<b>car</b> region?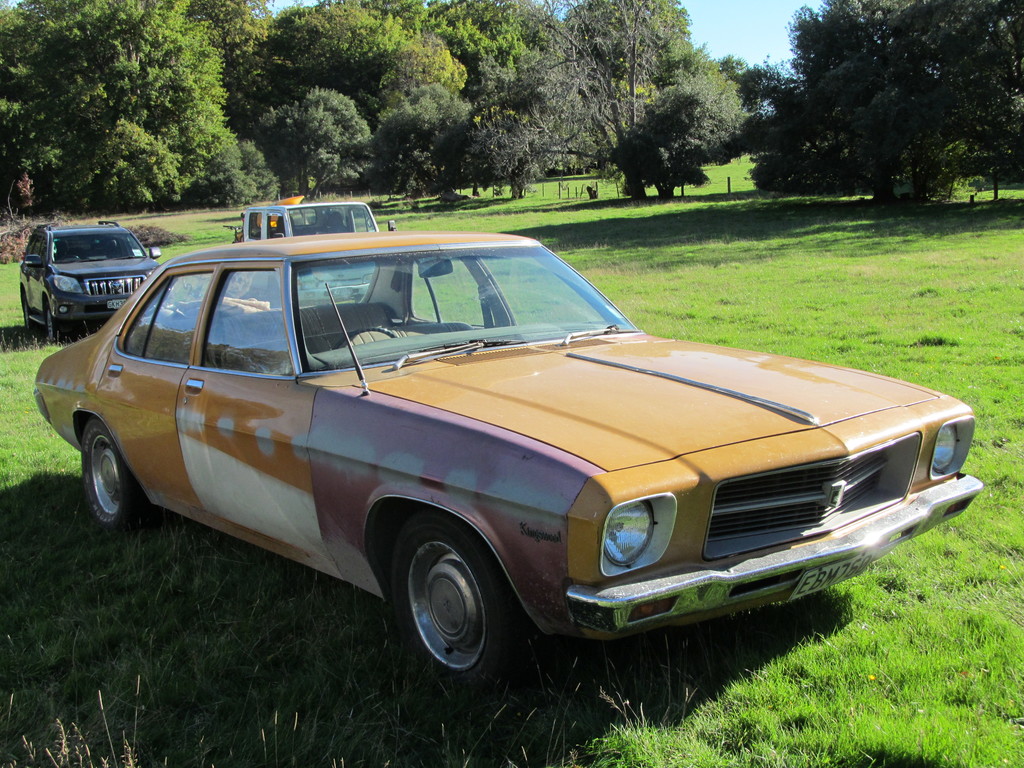
(left=17, top=216, right=170, bottom=339)
